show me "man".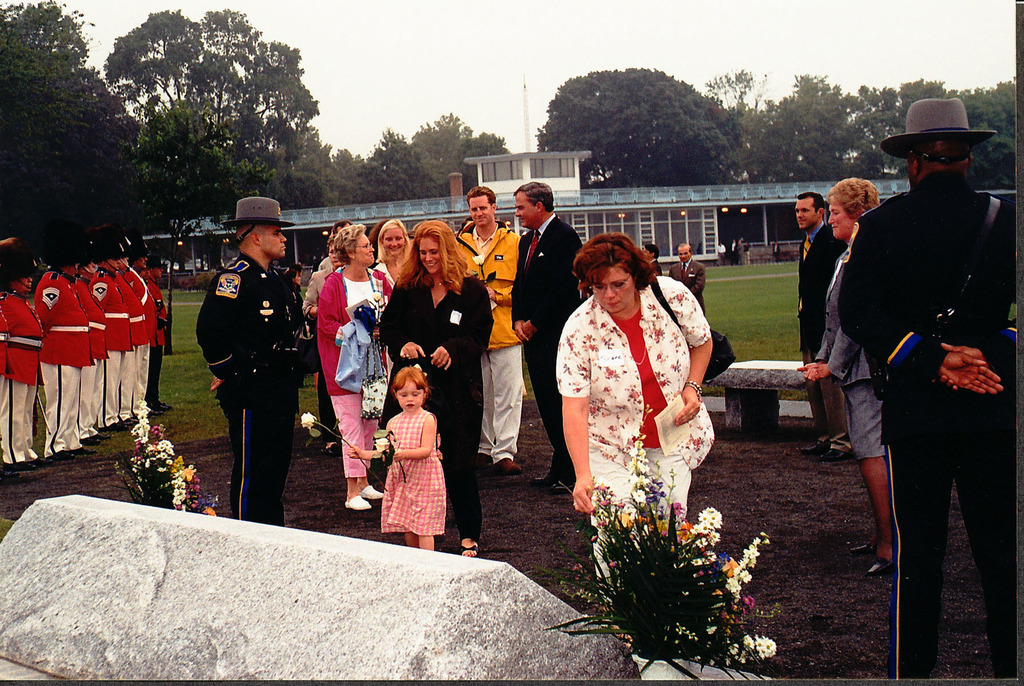
"man" is here: <box>668,245,705,316</box>.
